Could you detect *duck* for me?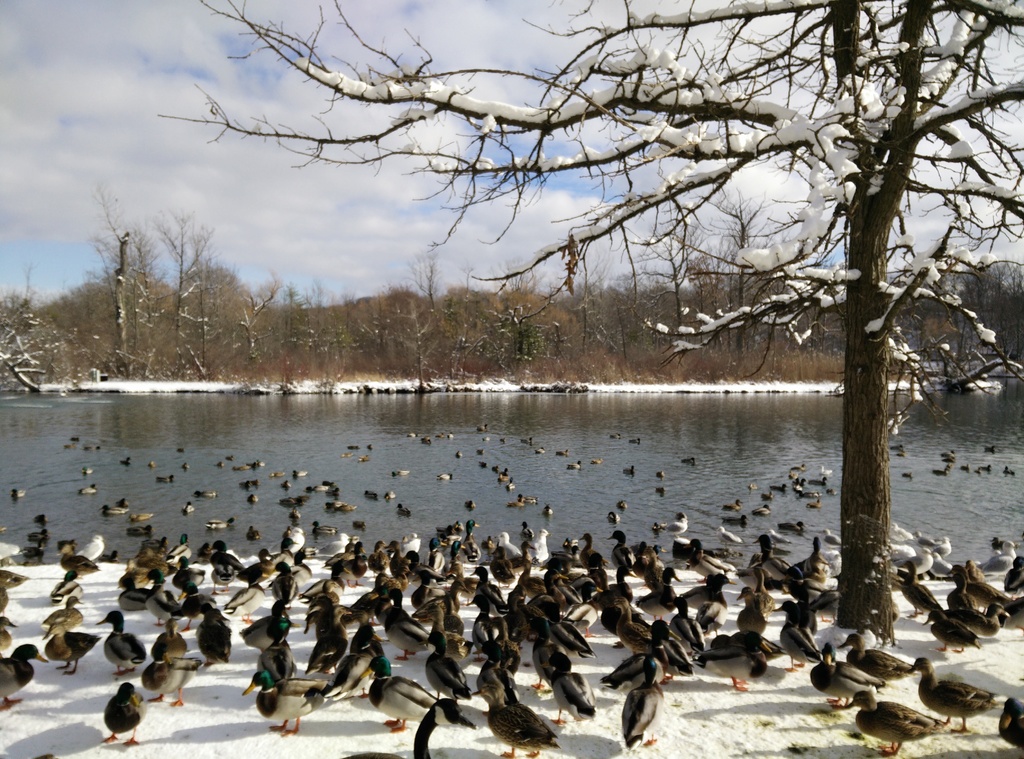
Detection result: 575,527,601,582.
